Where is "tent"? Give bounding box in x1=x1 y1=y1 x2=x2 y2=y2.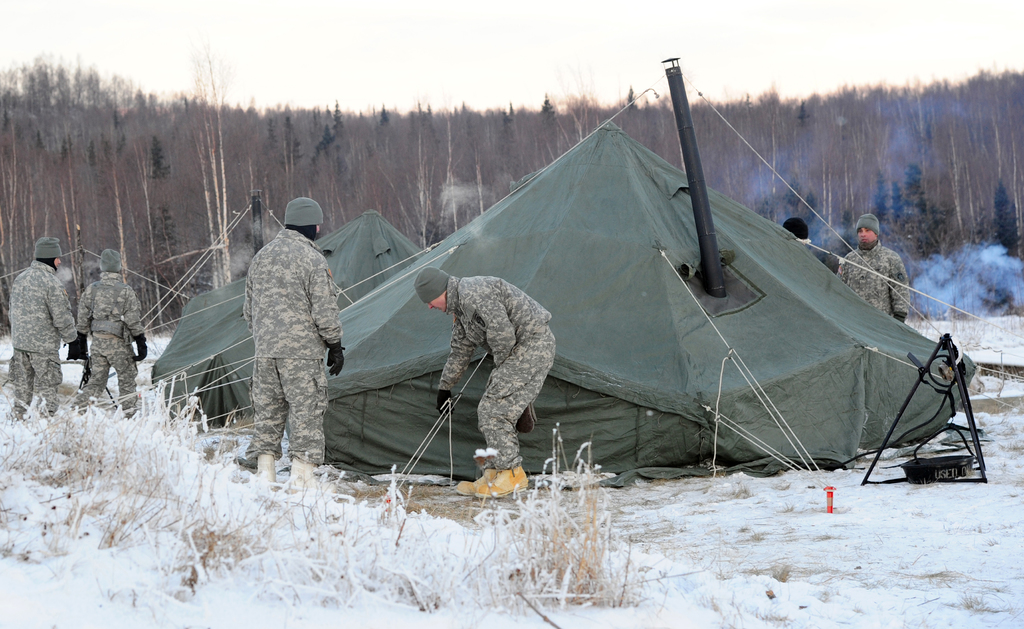
x1=0 y1=205 x2=431 y2=432.
